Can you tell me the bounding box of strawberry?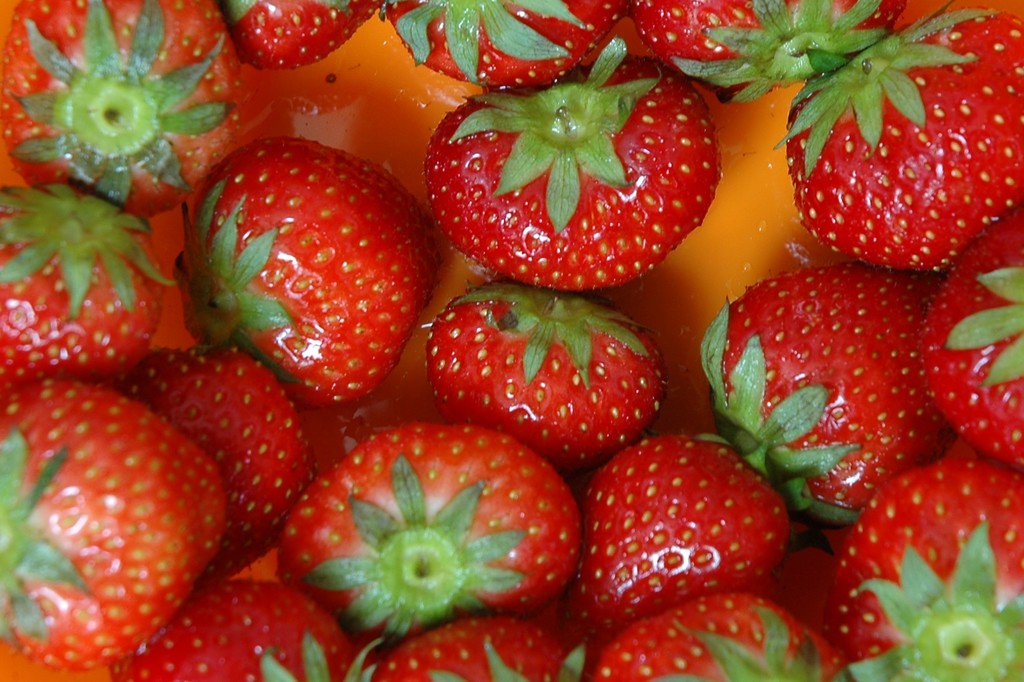
<region>276, 420, 586, 662</region>.
